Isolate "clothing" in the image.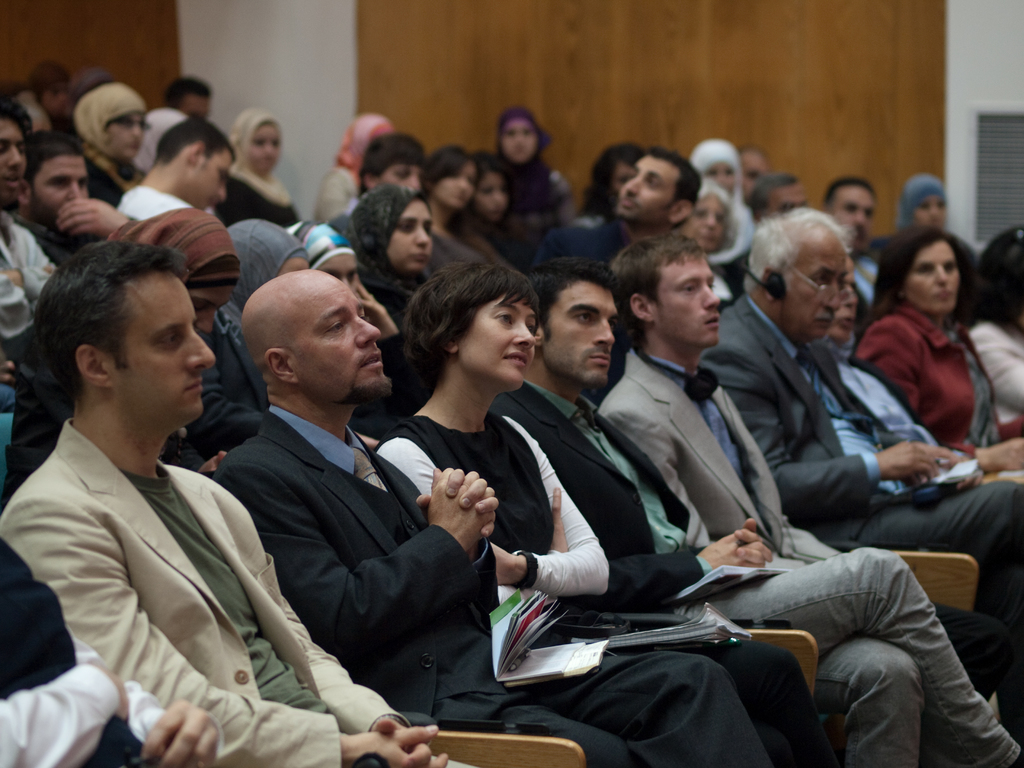
Isolated region: 799, 349, 996, 503.
